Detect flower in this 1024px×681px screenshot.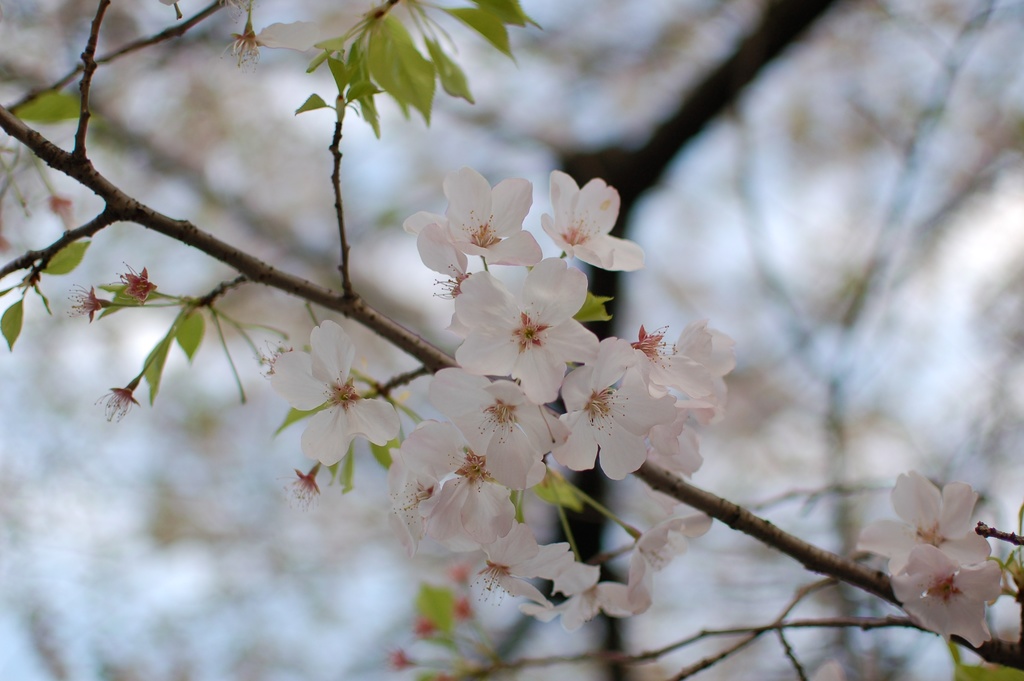
Detection: box(407, 167, 541, 280).
